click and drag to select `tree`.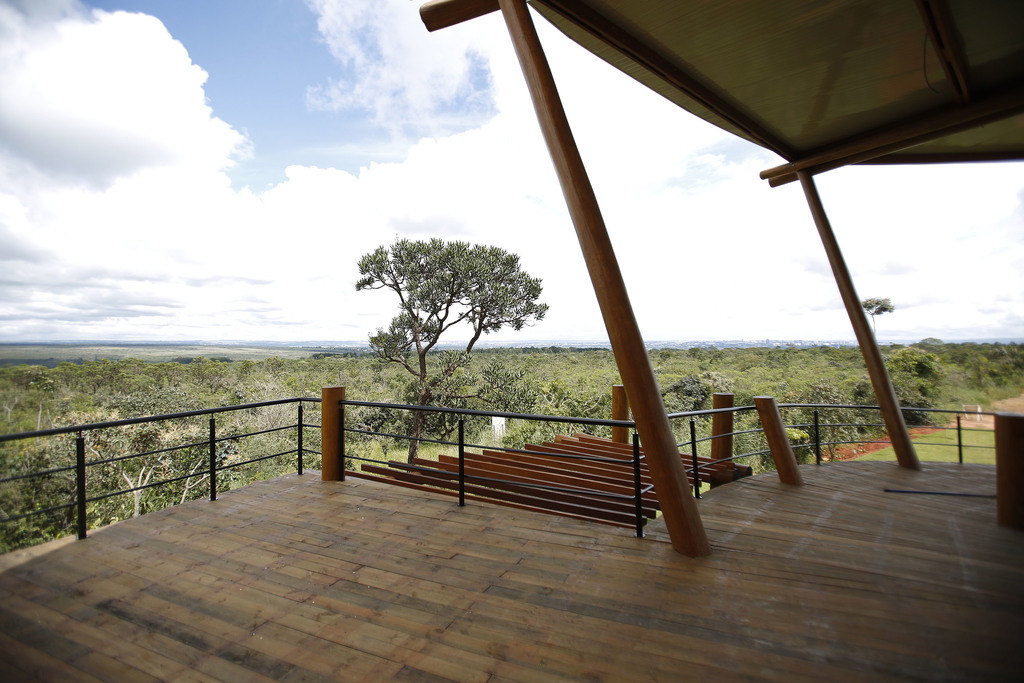
Selection: Rect(340, 214, 550, 386).
